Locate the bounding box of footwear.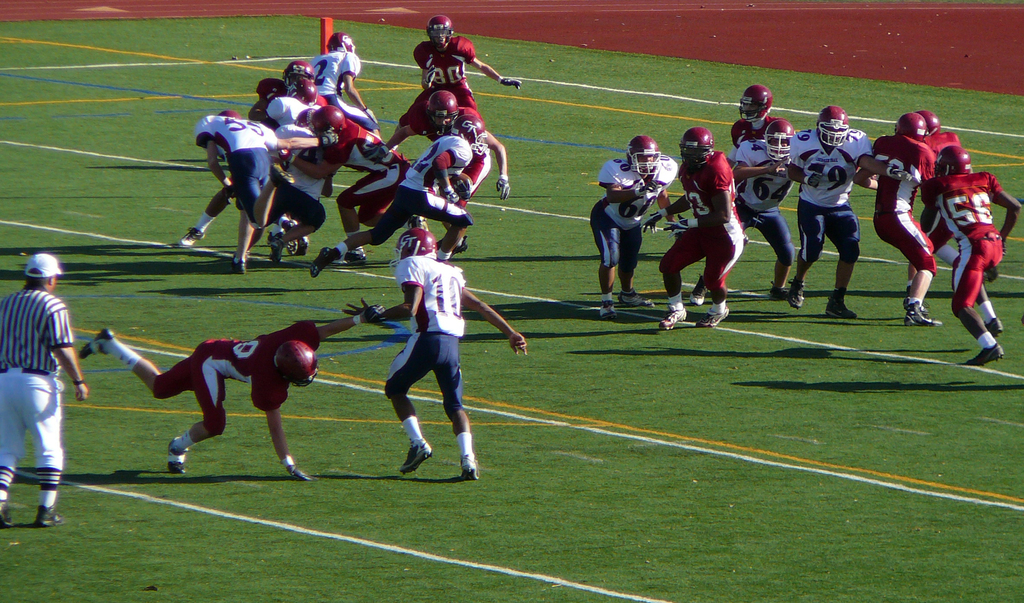
Bounding box: left=79, top=327, right=115, bottom=362.
